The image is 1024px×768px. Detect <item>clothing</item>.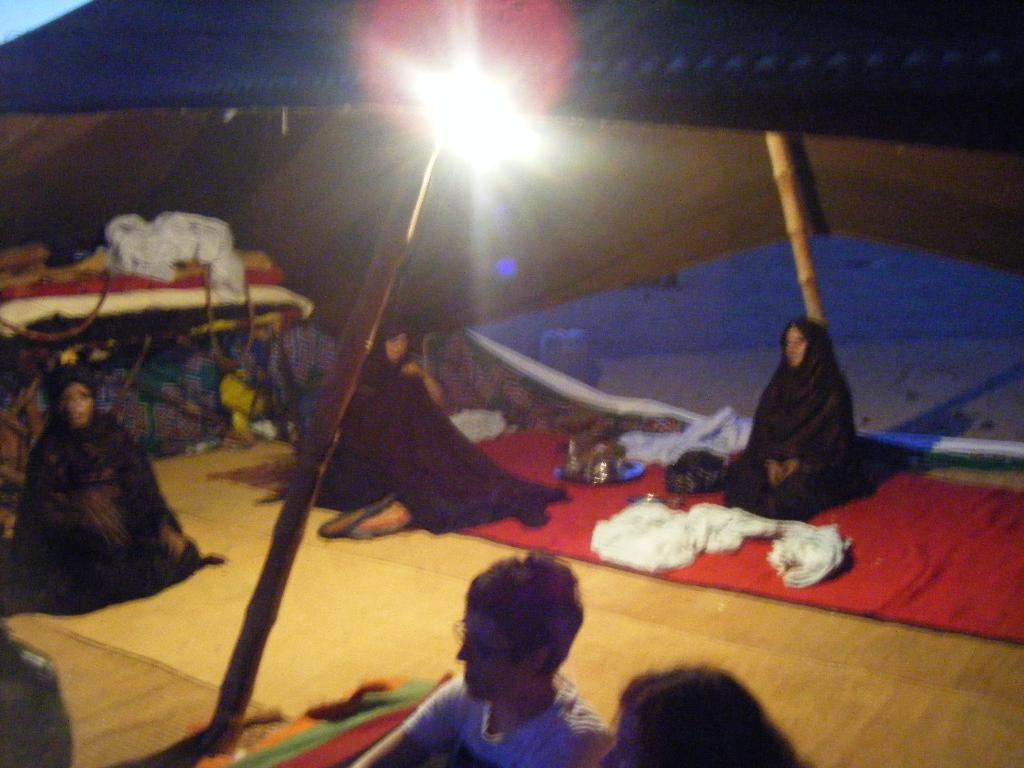
Detection: (406,675,612,767).
